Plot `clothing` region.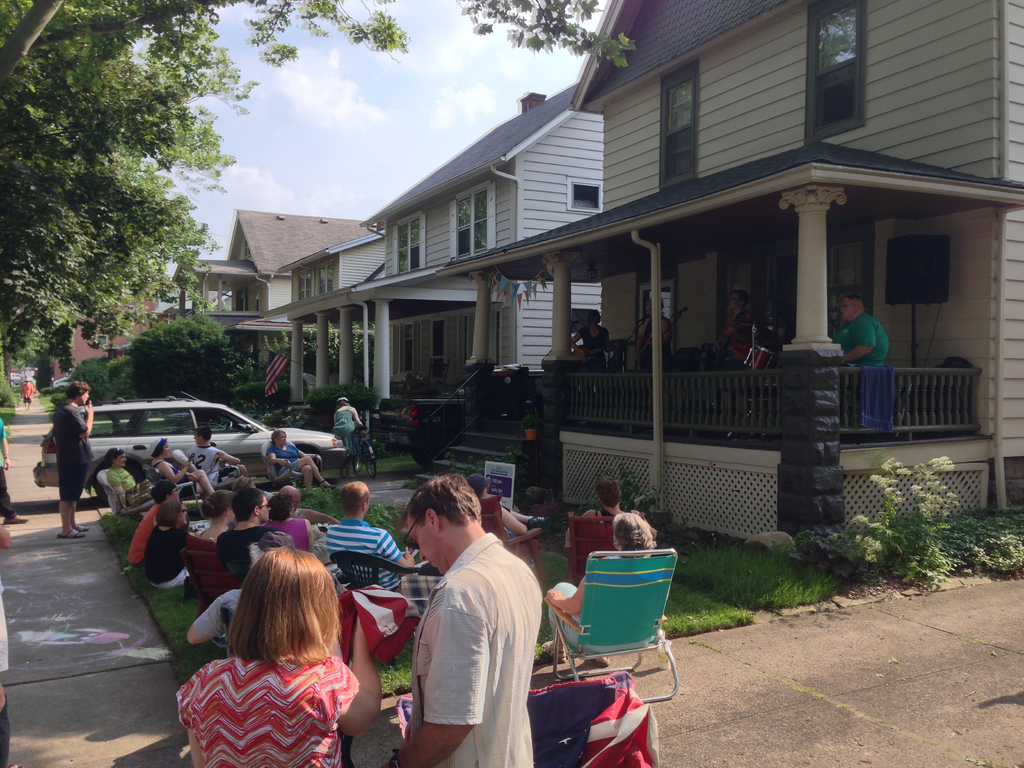
Plotted at l=635, t=324, r=678, b=383.
